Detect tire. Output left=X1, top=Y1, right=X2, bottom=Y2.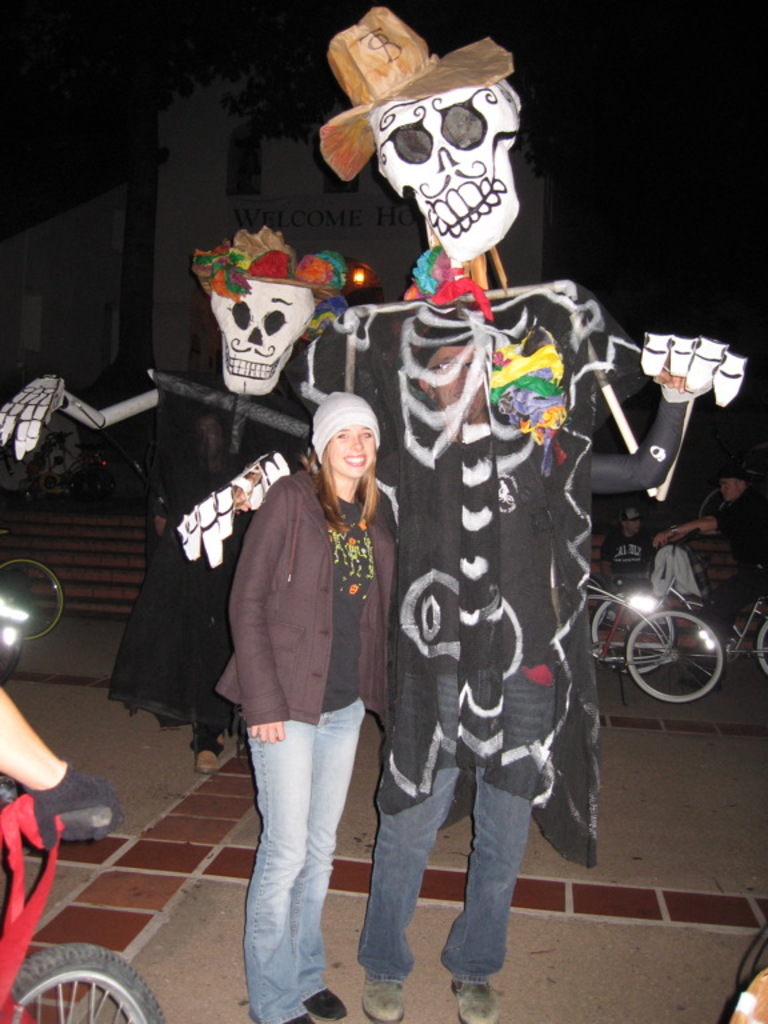
left=587, top=584, right=680, bottom=671.
